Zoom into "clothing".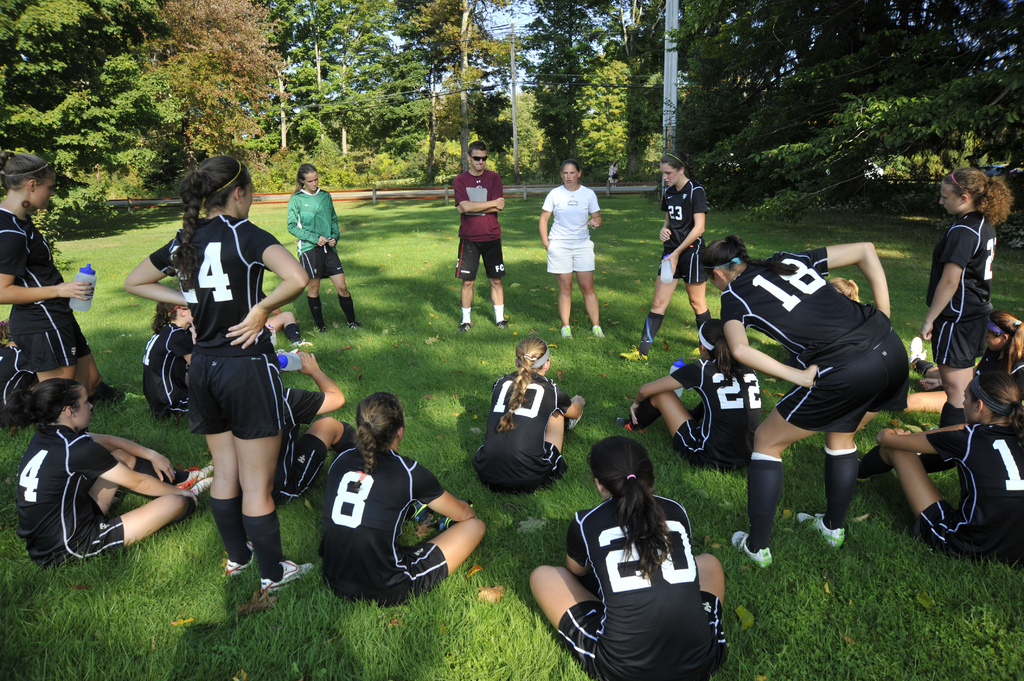
Zoom target: region(454, 164, 509, 281).
